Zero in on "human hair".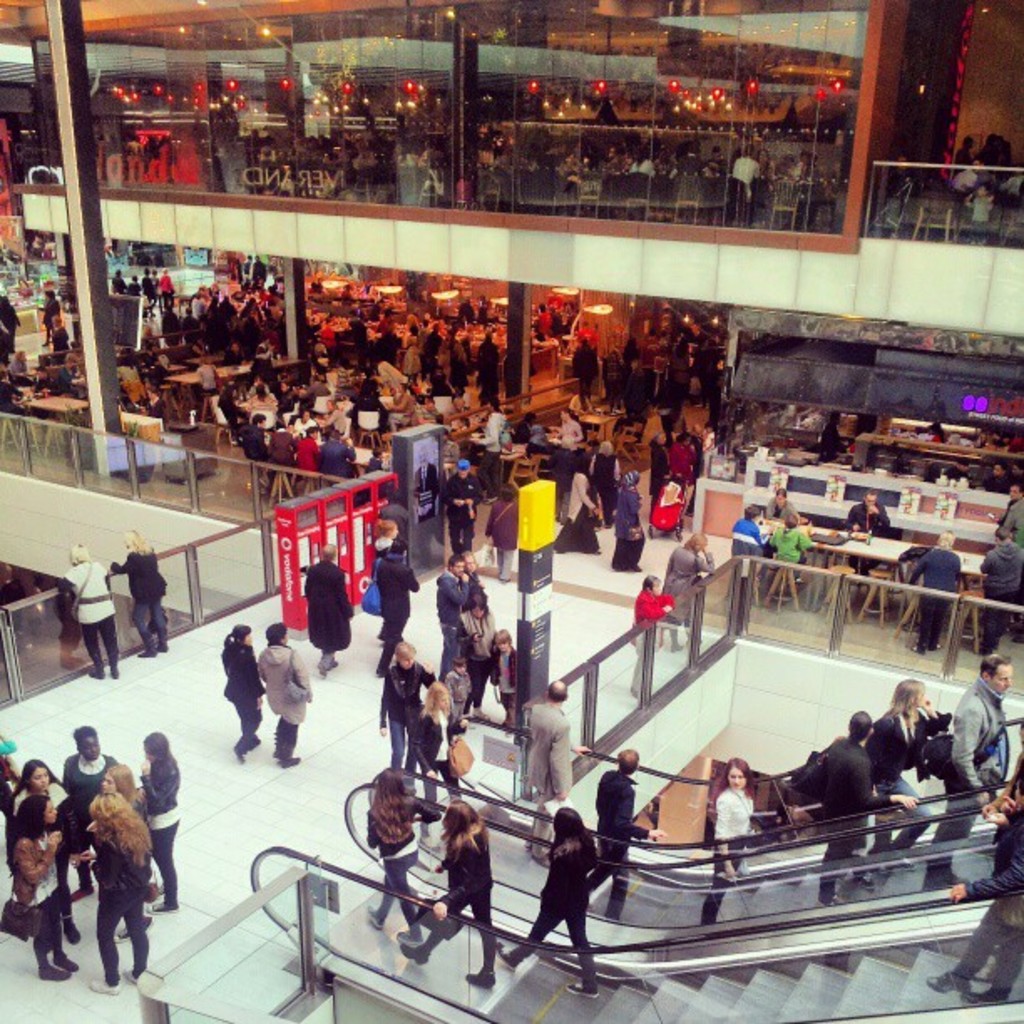
Zeroed in: 120,524,151,554.
